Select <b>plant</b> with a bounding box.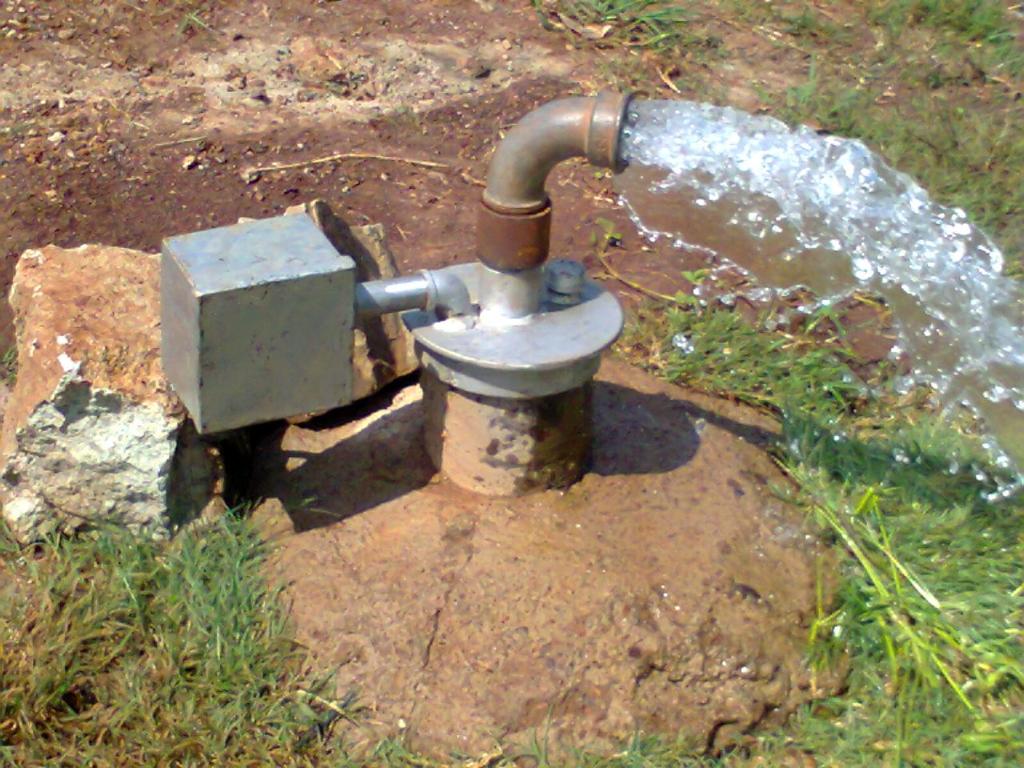
region(0, 346, 15, 393).
